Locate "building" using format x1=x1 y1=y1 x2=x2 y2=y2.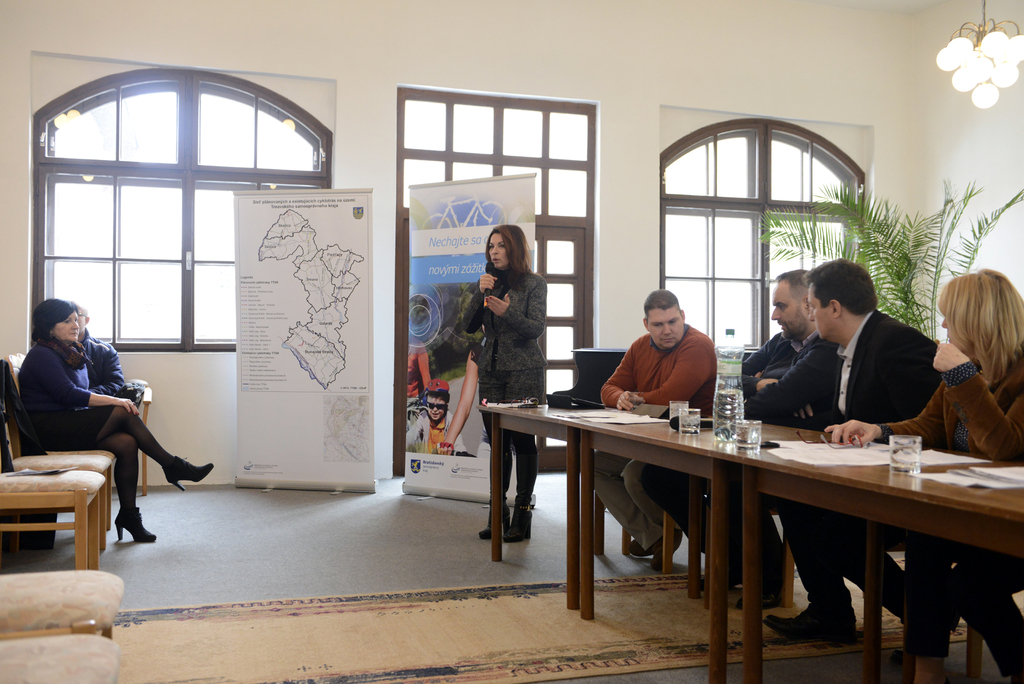
x1=0 y1=0 x2=1023 y2=683.
